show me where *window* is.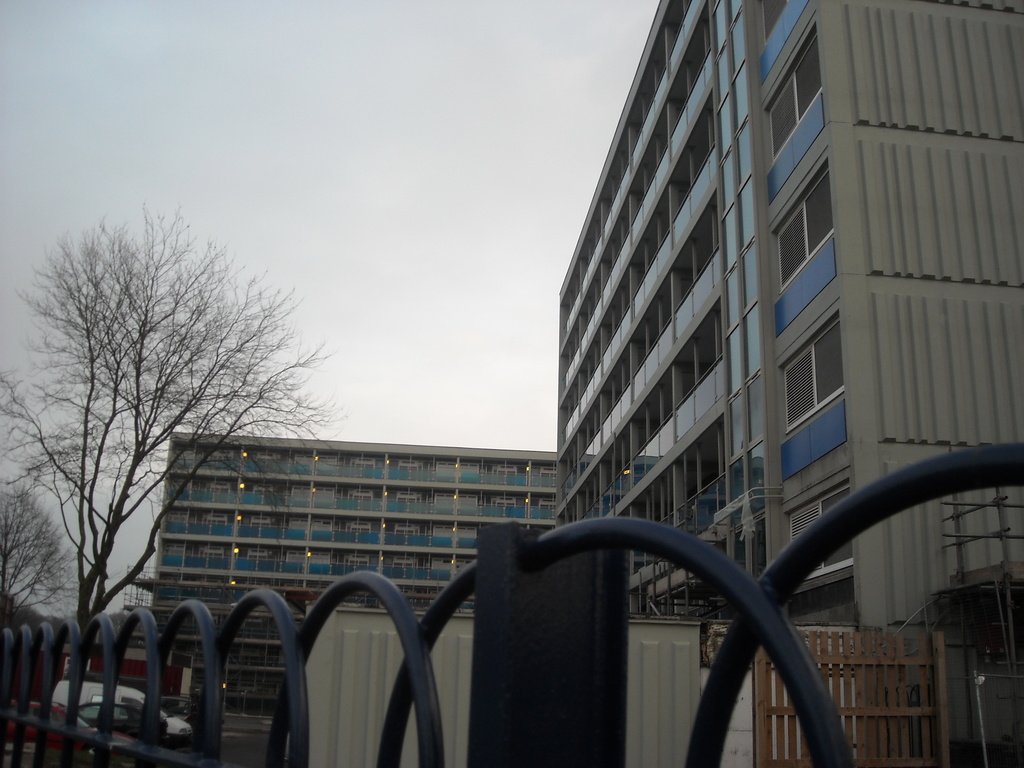
*window* is at region(719, 150, 733, 212).
